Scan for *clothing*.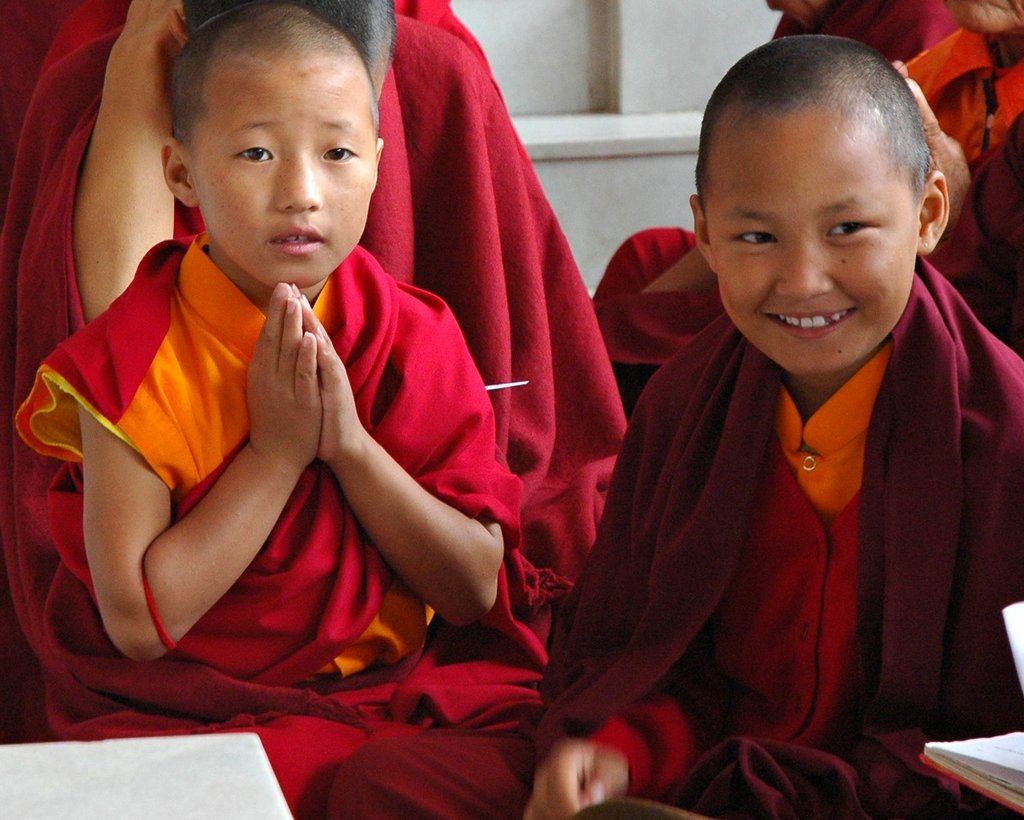
Scan result: locate(0, 0, 631, 587).
